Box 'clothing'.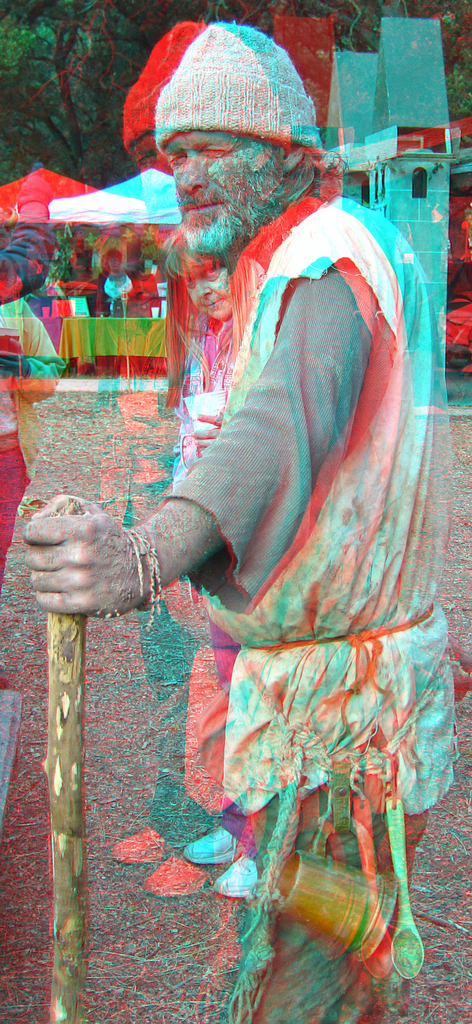
pyautogui.locateOnScreen(162, 196, 463, 1023).
